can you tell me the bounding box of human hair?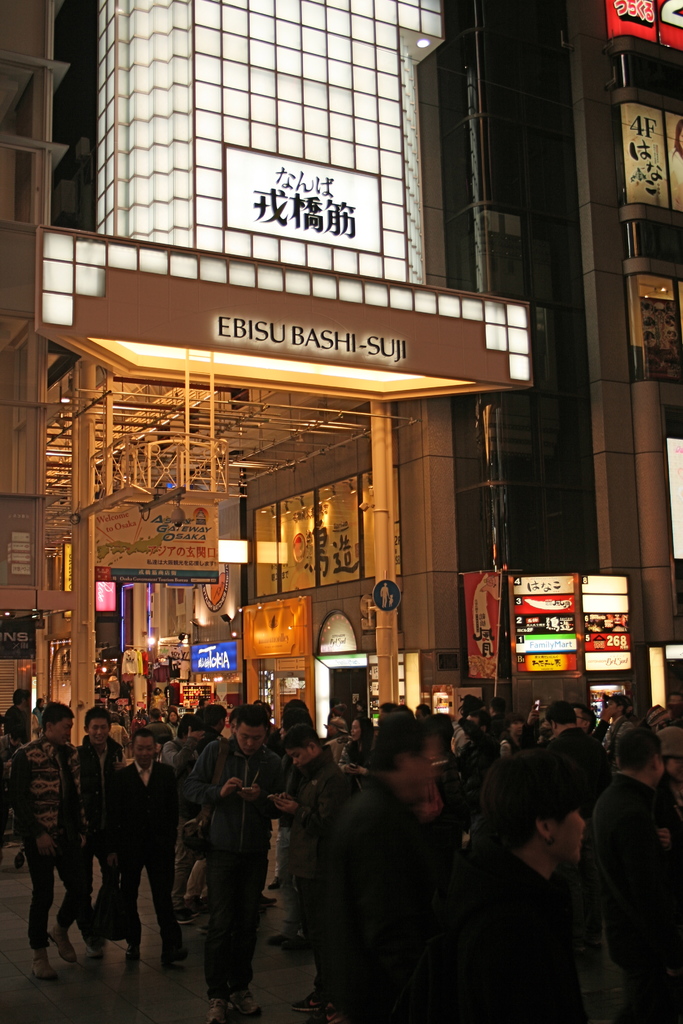
bbox=(234, 704, 272, 732).
